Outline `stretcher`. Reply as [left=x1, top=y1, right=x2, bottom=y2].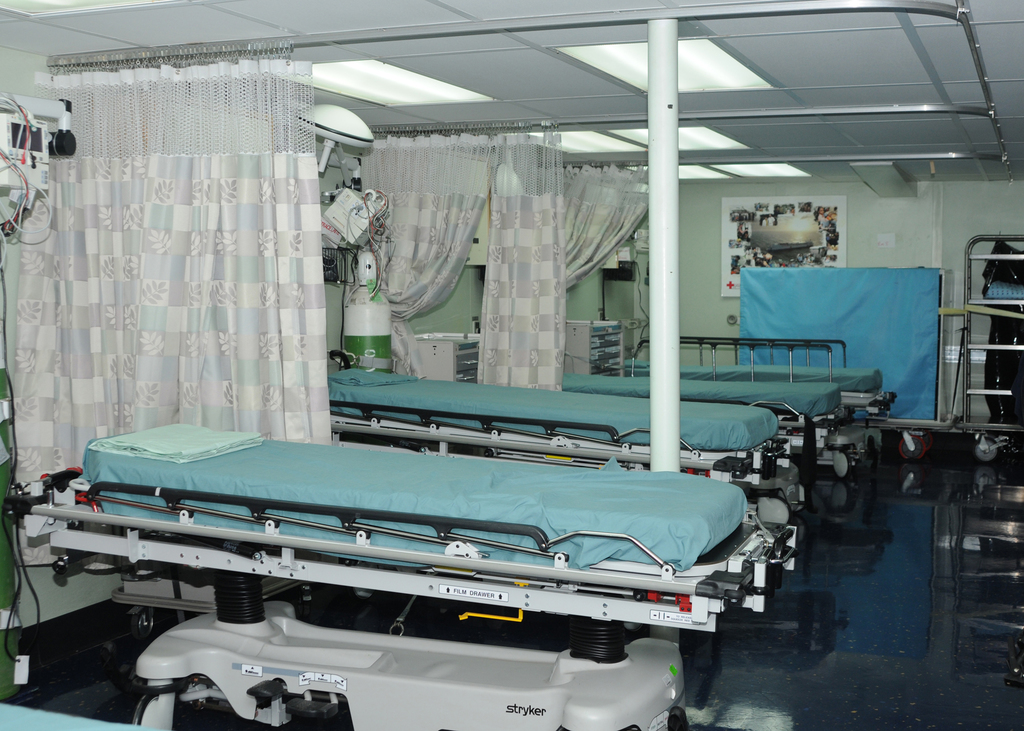
[left=646, top=332, right=892, bottom=457].
